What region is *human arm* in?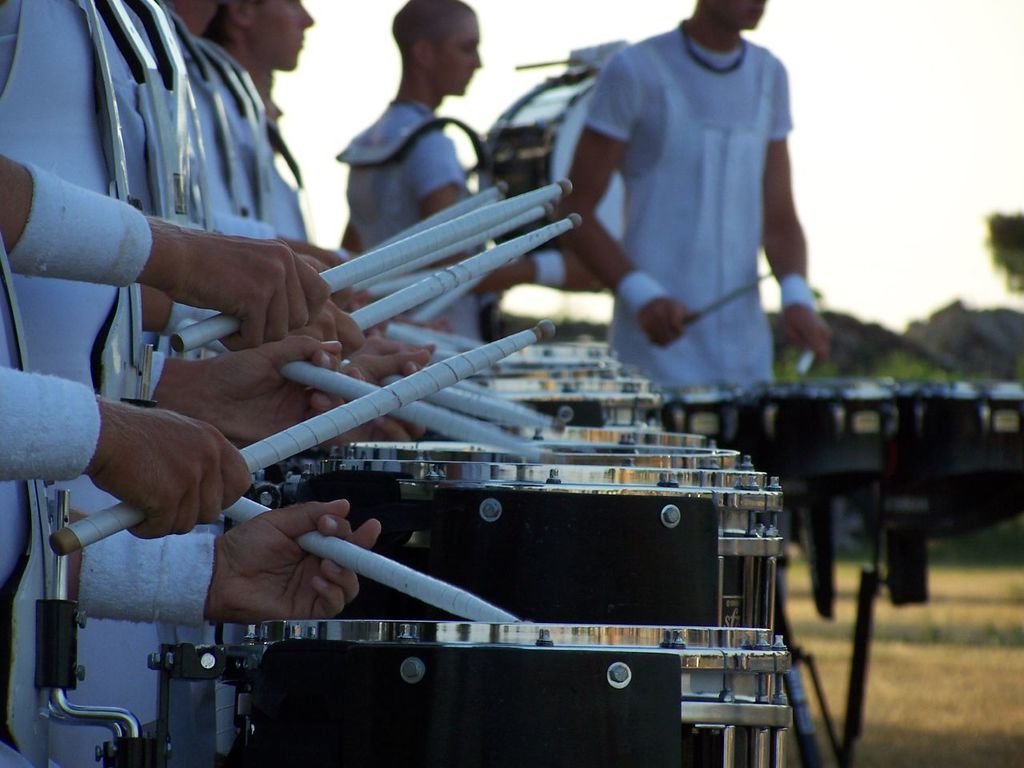
detection(551, 63, 688, 348).
